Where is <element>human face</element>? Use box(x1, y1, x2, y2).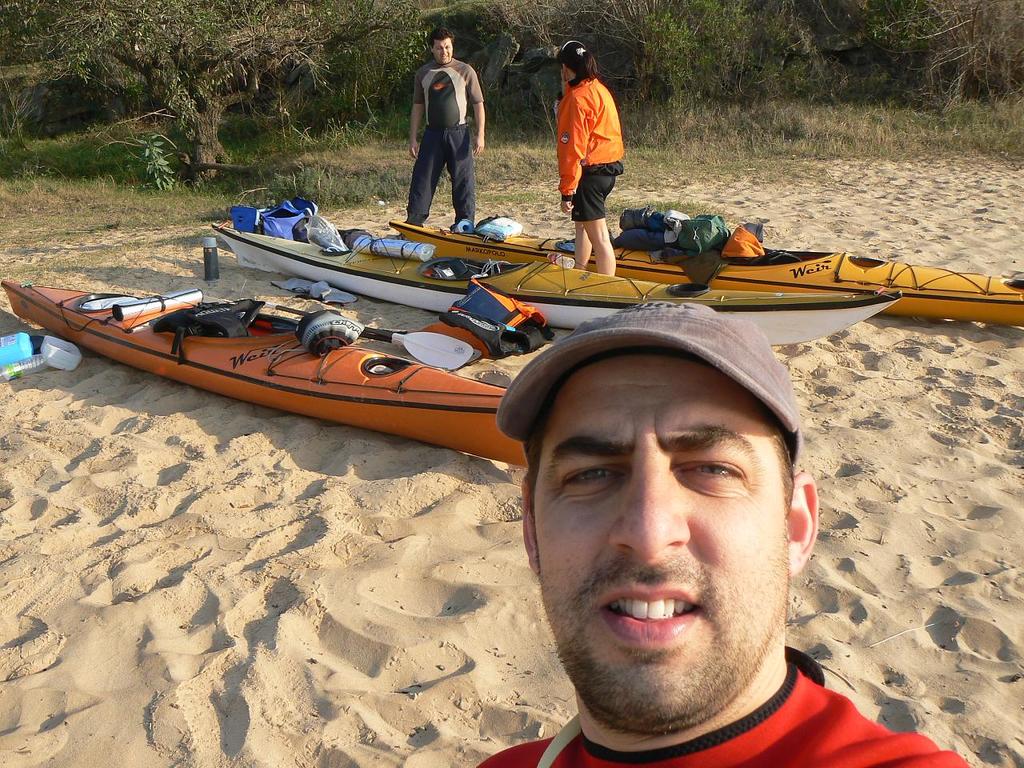
box(435, 38, 451, 64).
